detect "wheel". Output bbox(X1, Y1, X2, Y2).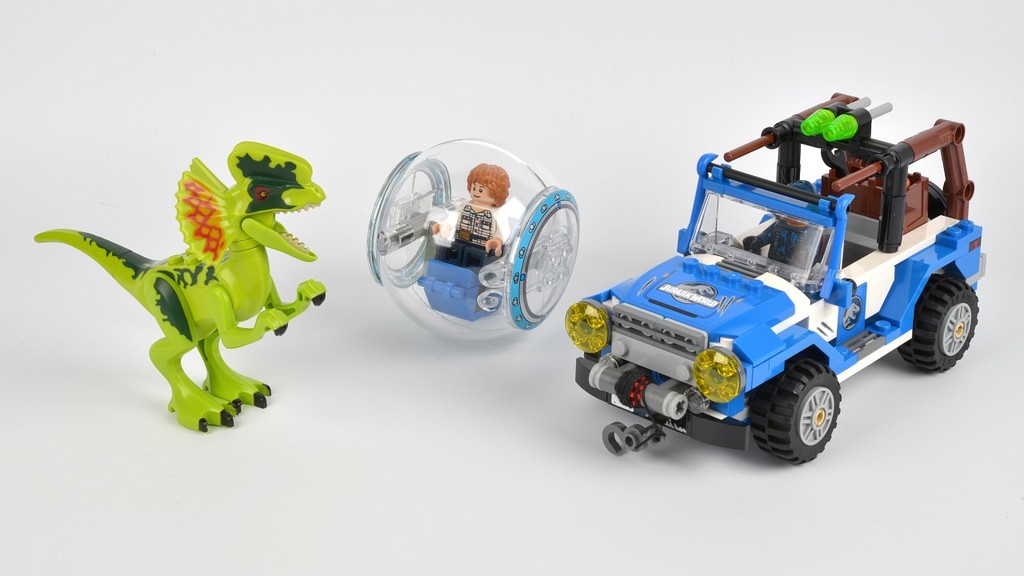
bbox(744, 358, 846, 466).
